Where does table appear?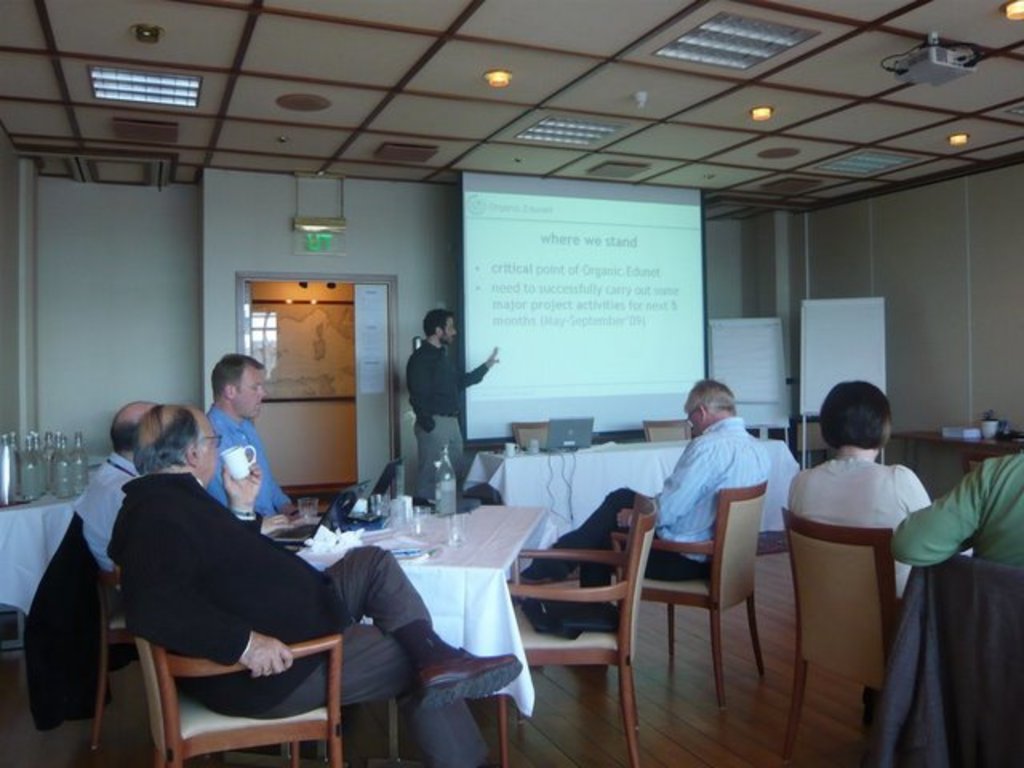
Appears at pyautogui.locateOnScreen(464, 445, 800, 526).
